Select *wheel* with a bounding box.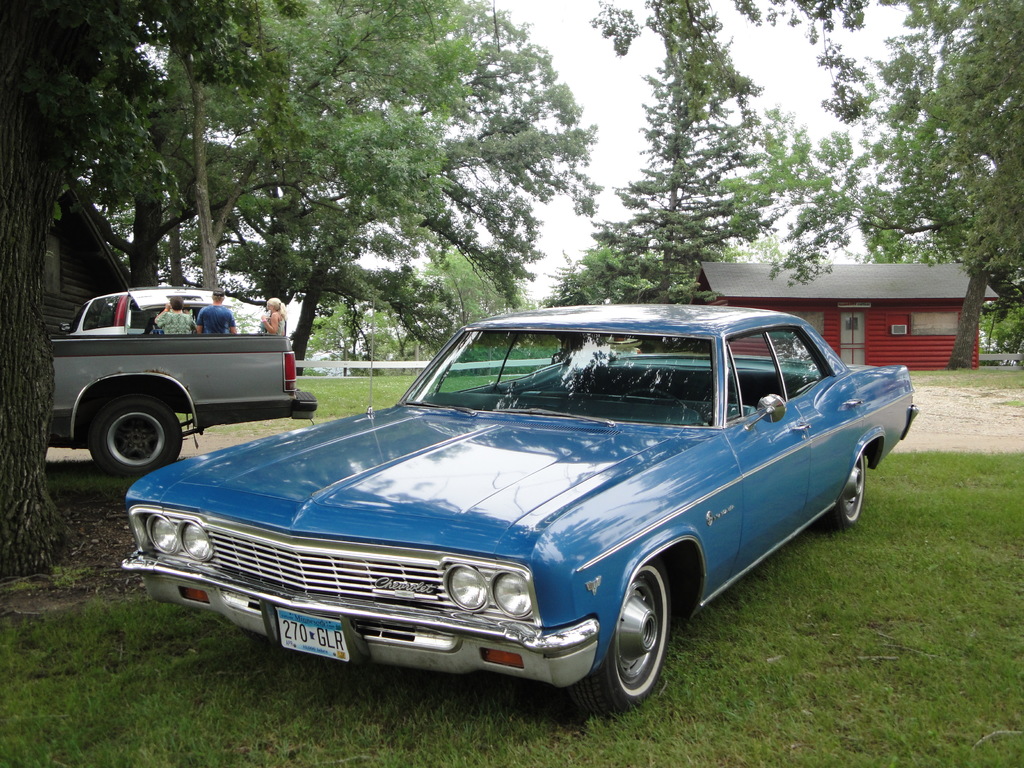
left=618, top=387, right=689, bottom=417.
